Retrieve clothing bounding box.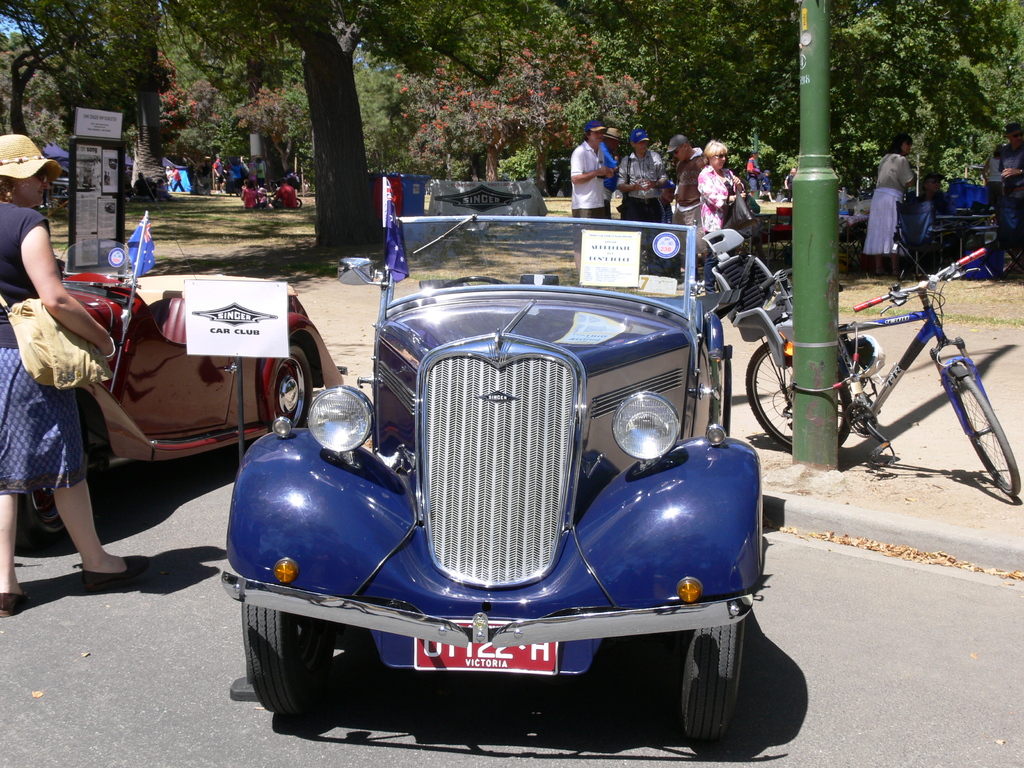
Bounding box: bbox(694, 157, 749, 227).
